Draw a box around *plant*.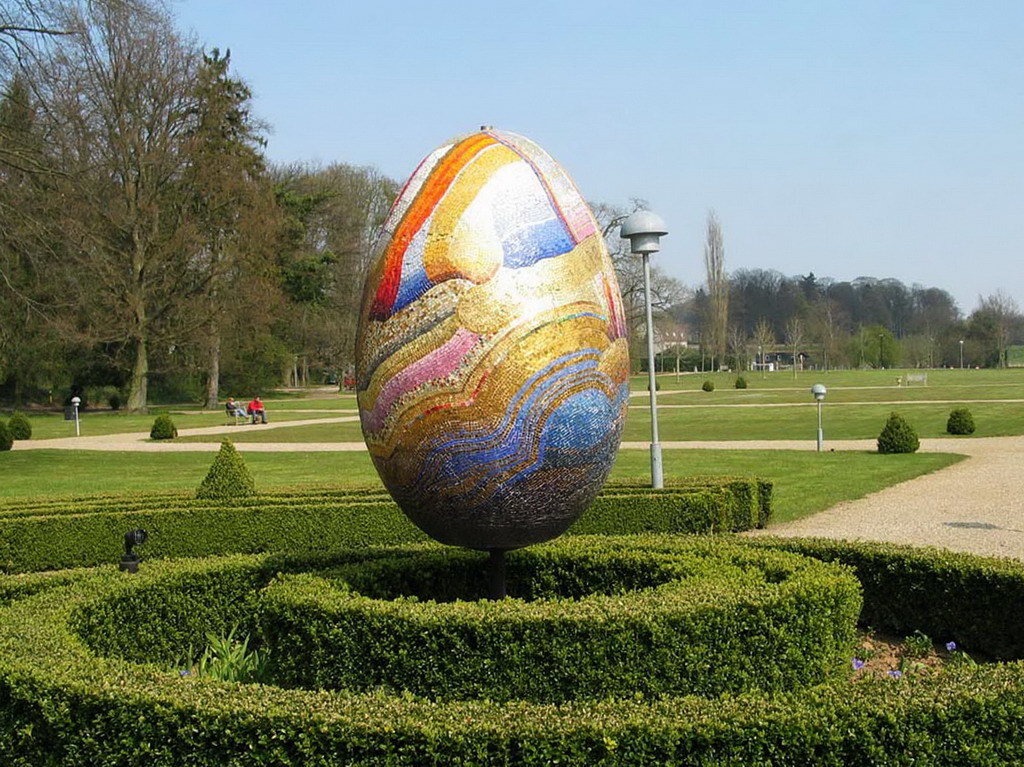
947, 403, 973, 441.
